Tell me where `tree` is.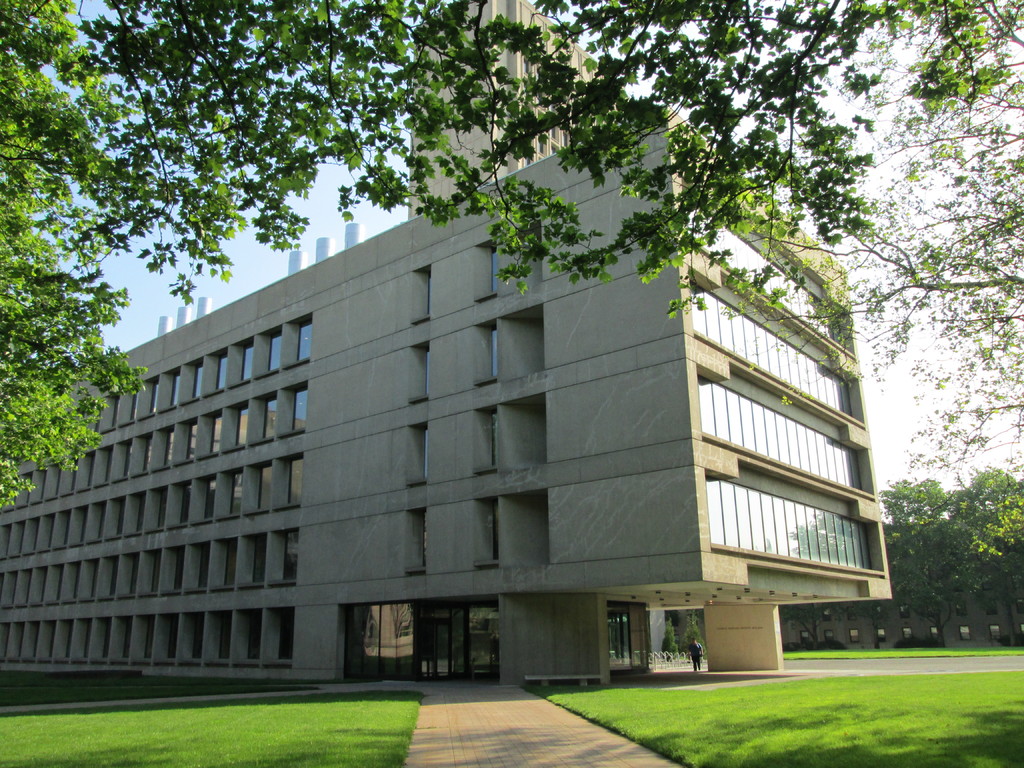
`tree` is at x1=654, y1=621, x2=679, y2=655.
